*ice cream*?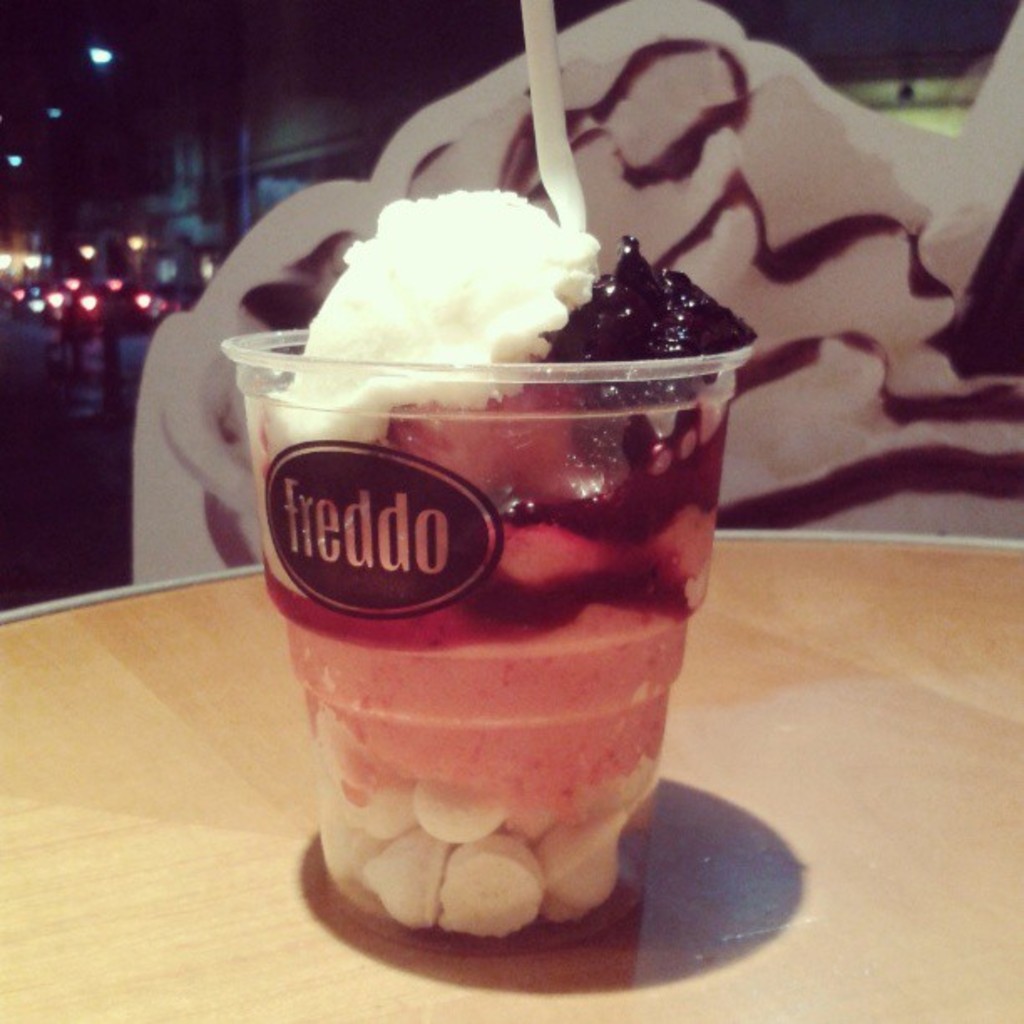
select_region(276, 194, 609, 455)
